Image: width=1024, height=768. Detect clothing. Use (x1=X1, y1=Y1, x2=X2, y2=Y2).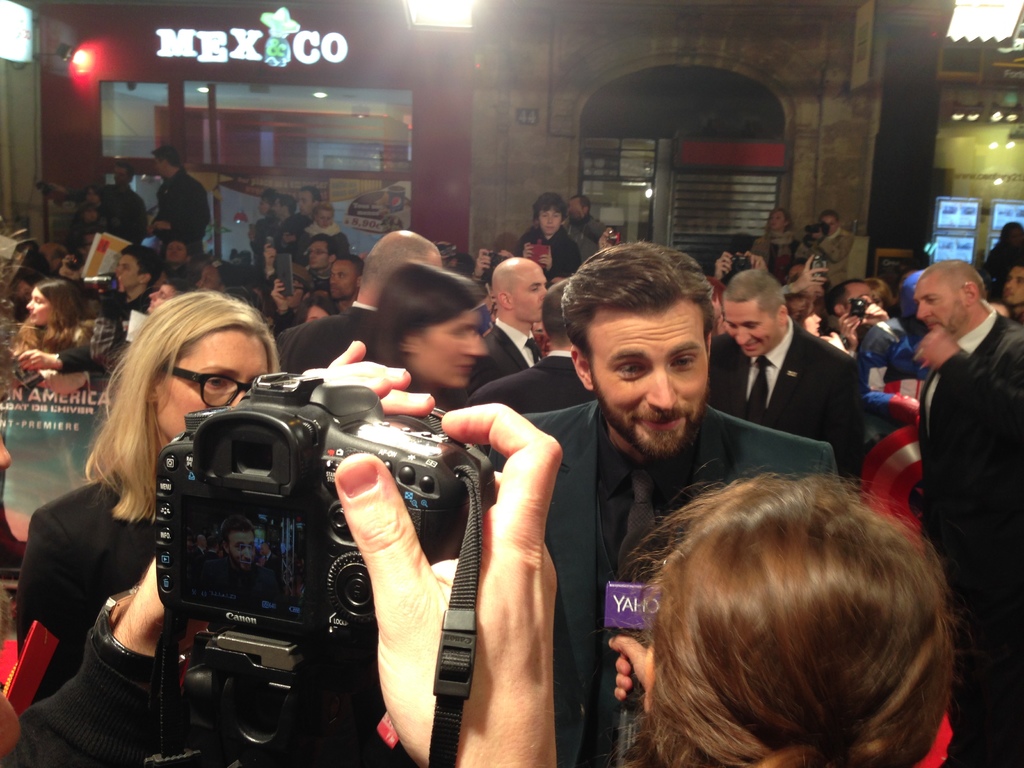
(x1=248, y1=212, x2=278, y2=262).
